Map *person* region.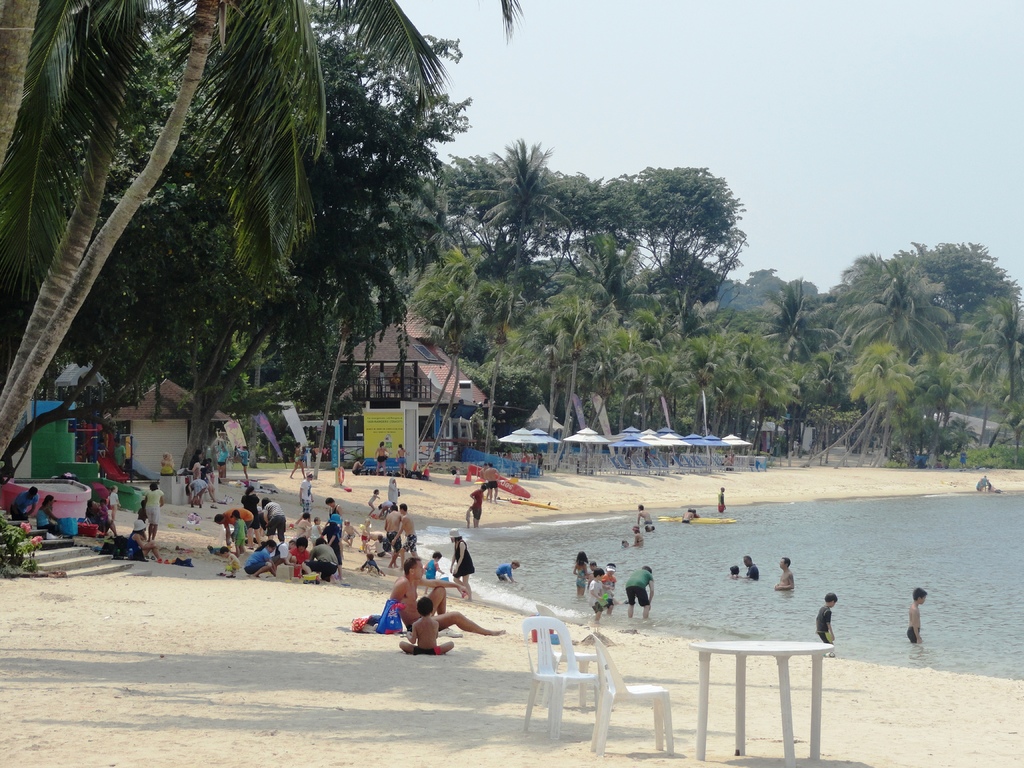
Mapped to 129:519:161:565.
